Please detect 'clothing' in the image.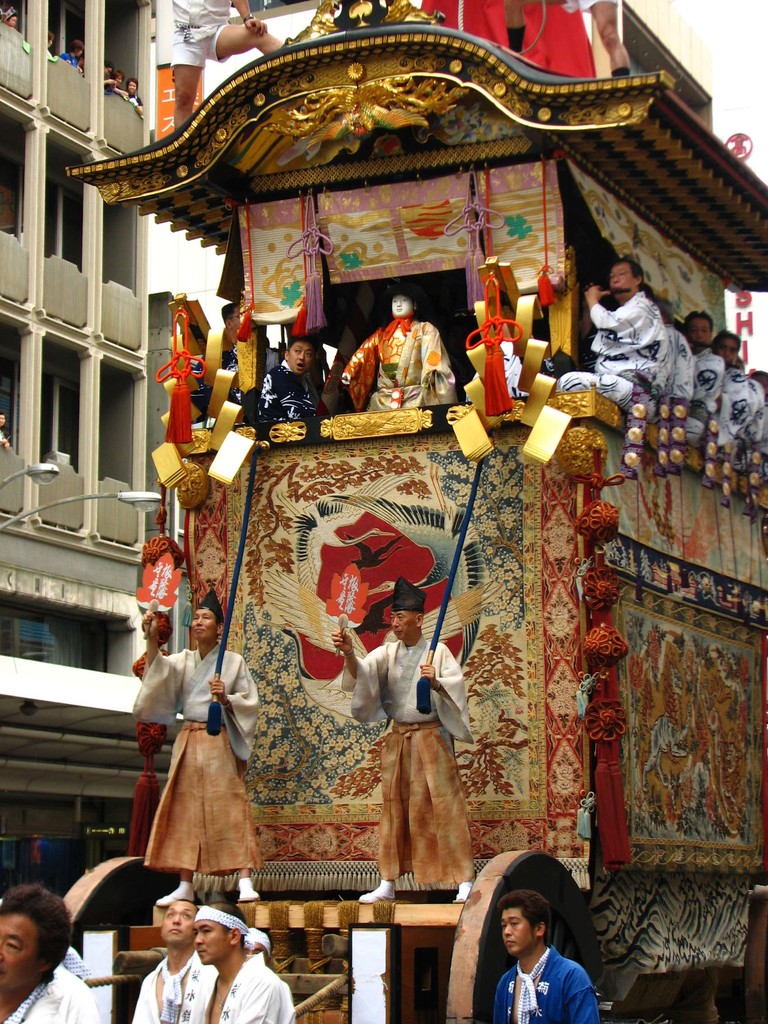
[x1=130, y1=636, x2=264, y2=872].
